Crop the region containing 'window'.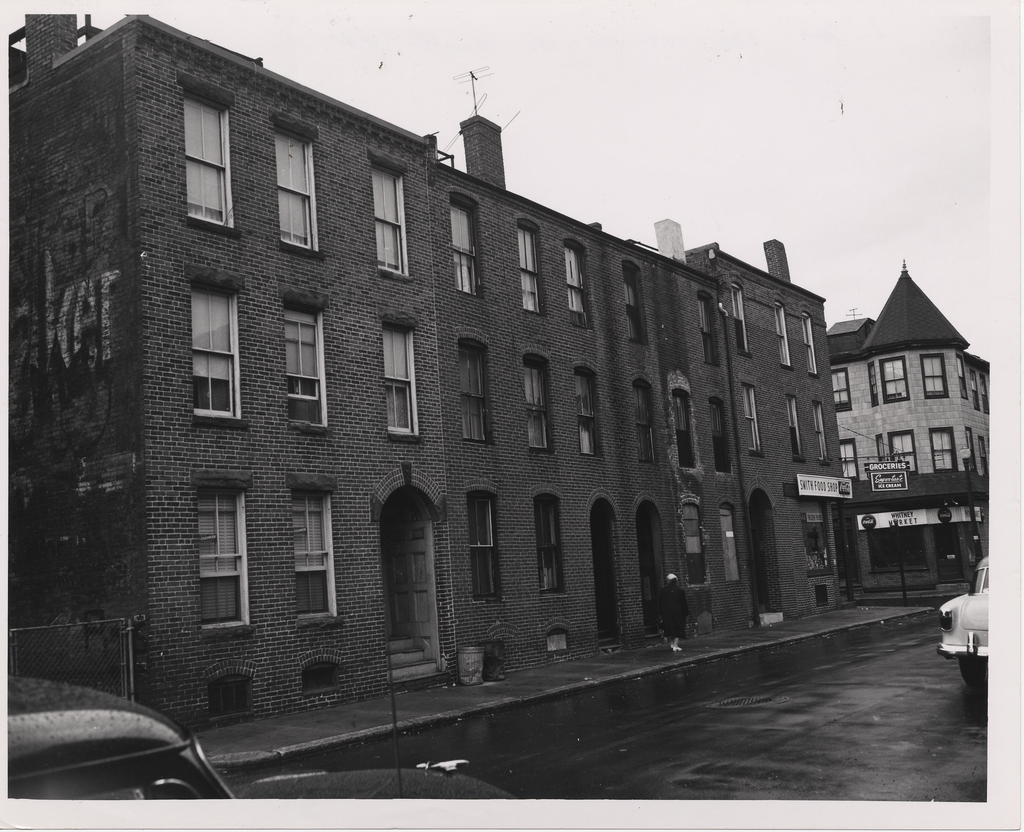
Crop region: [x1=630, y1=377, x2=653, y2=467].
